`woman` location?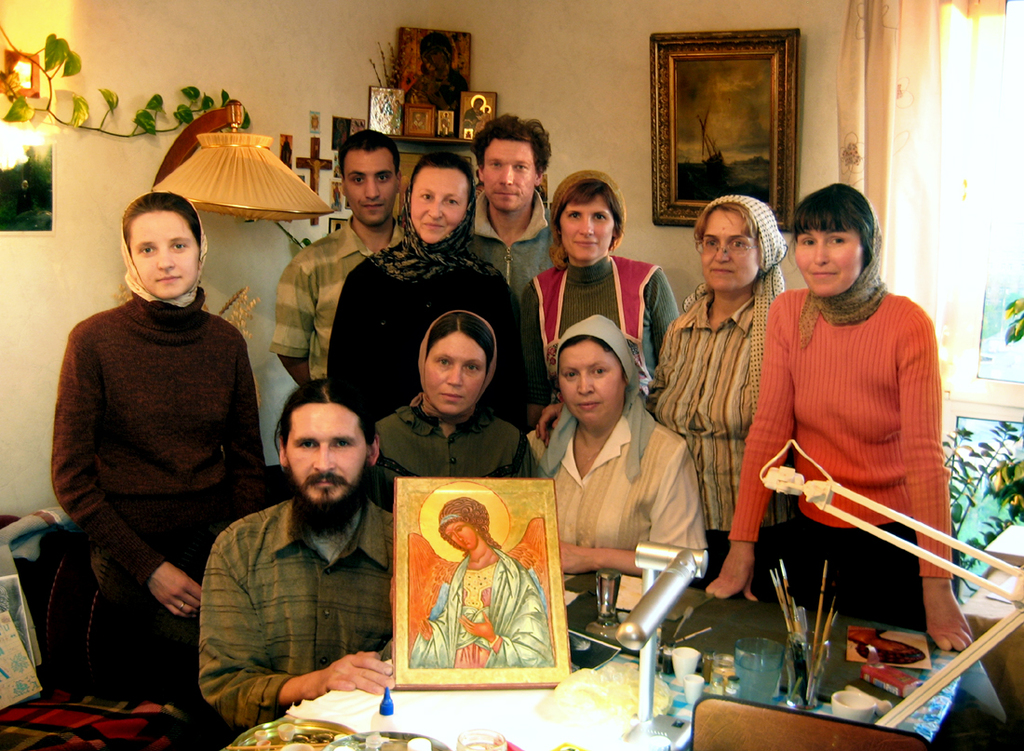
bbox=[649, 194, 791, 623]
